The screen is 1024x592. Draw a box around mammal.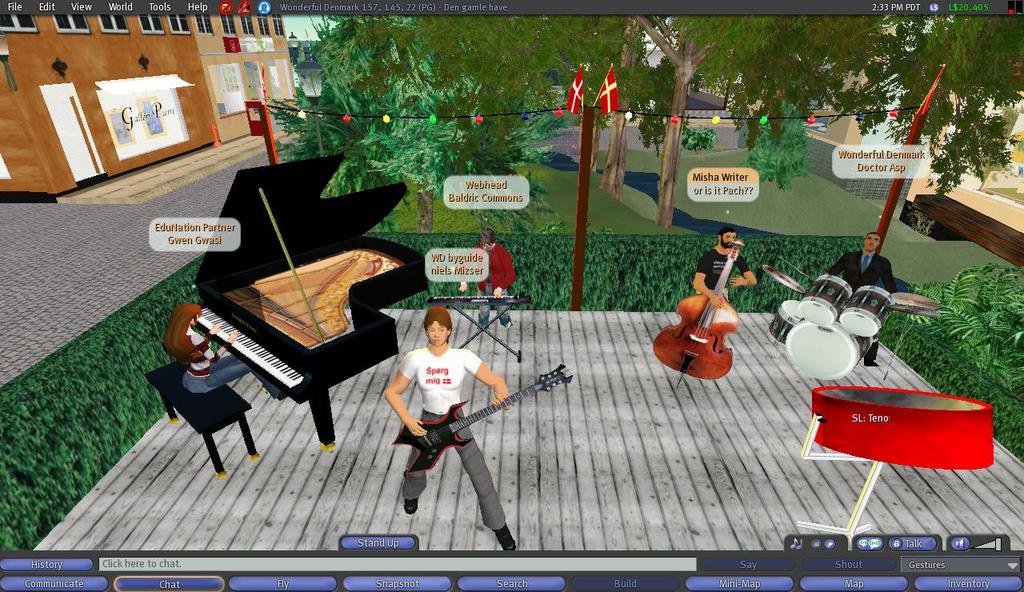
822:229:896:367.
